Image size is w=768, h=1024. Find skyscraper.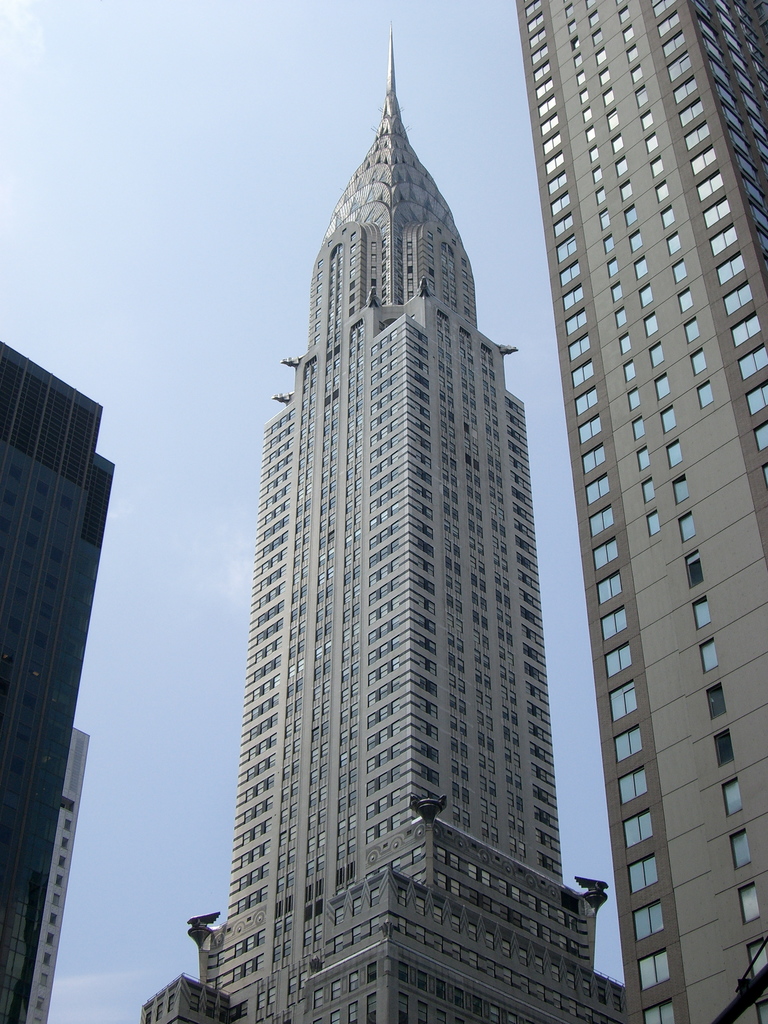
[191, 25, 602, 1009].
